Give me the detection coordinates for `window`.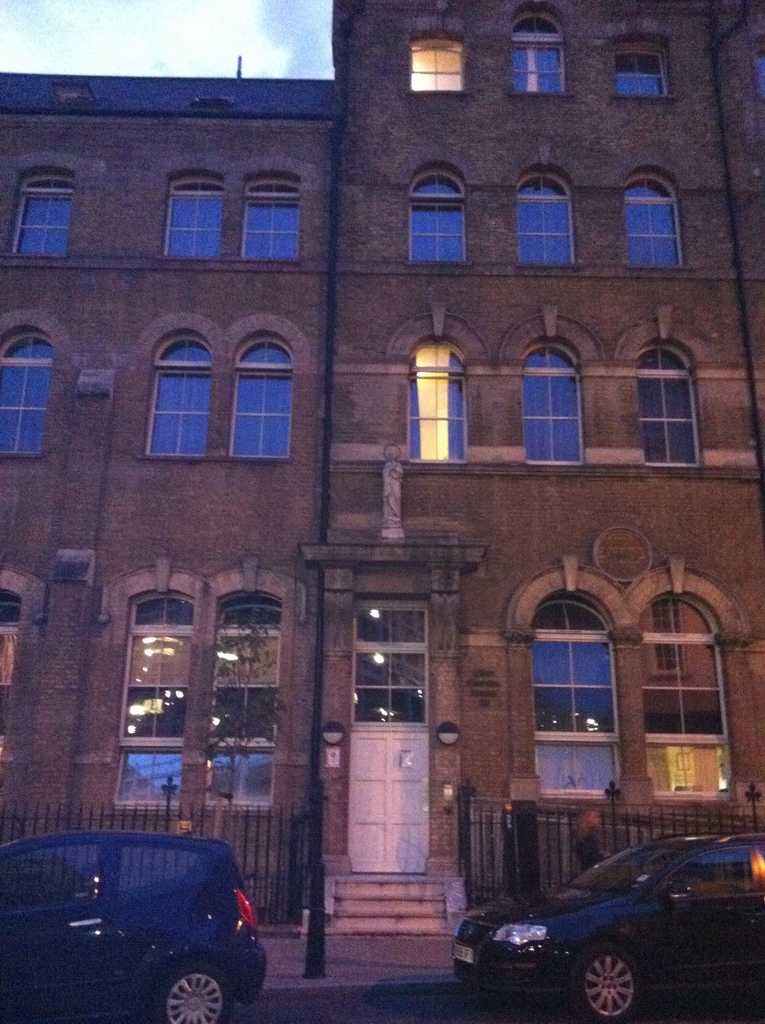
<region>238, 170, 298, 261</region>.
